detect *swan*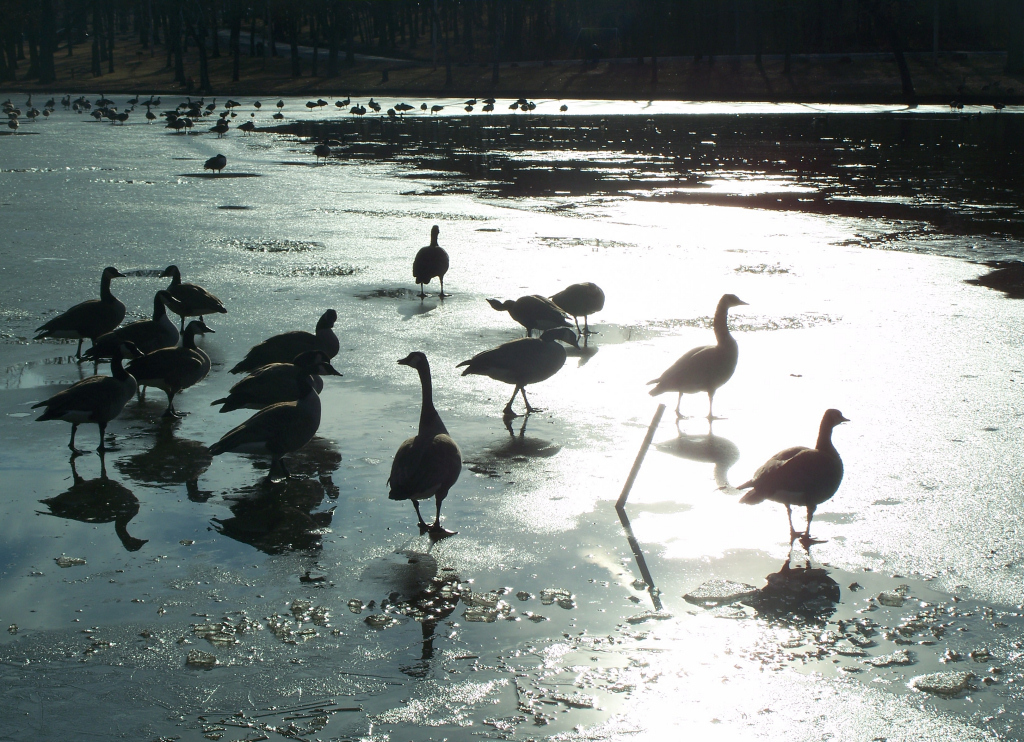
crop(506, 99, 521, 111)
